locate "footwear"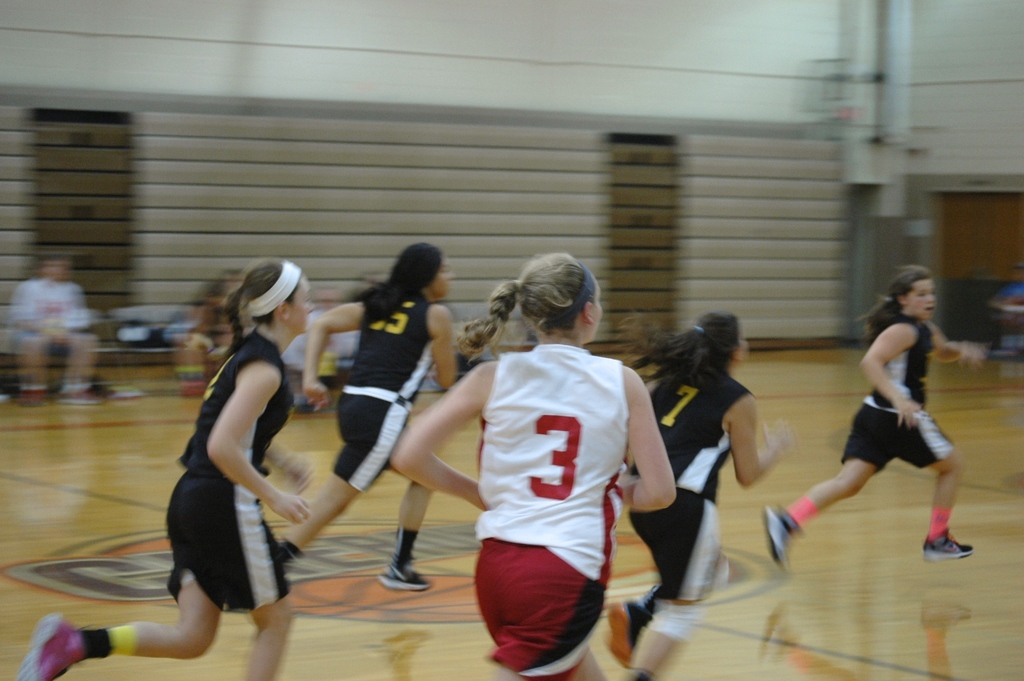
bbox(59, 390, 102, 405)
